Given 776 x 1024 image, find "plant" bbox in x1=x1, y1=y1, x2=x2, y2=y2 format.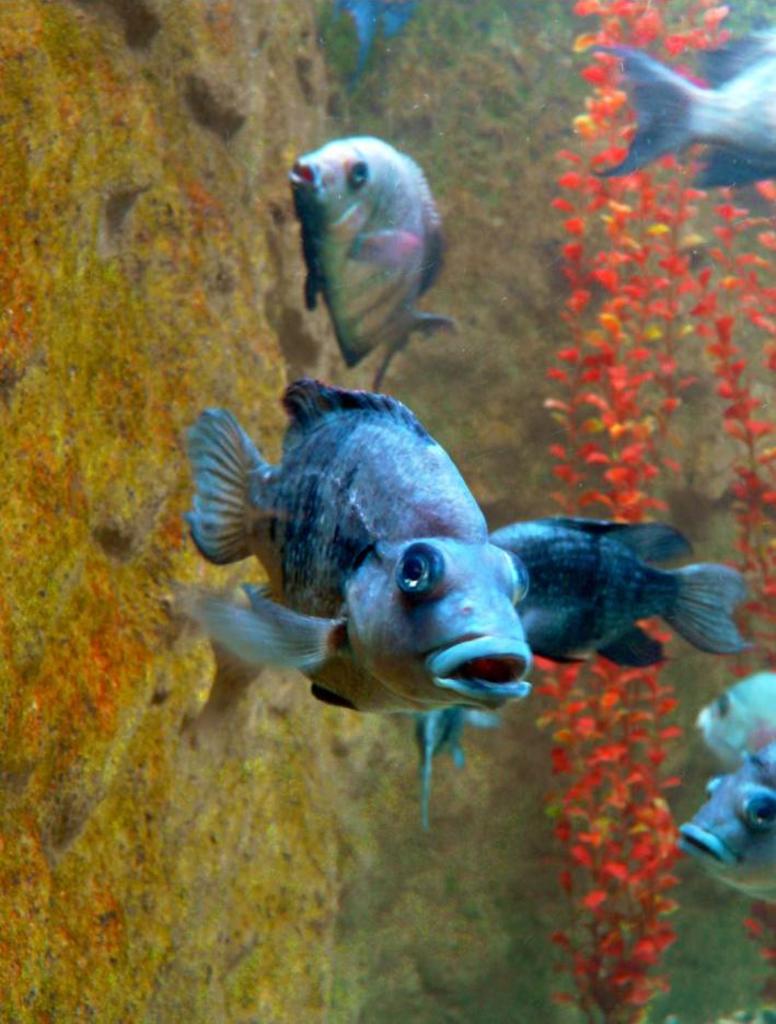
x1=564, y1=0, x2=744, y2=1023.
